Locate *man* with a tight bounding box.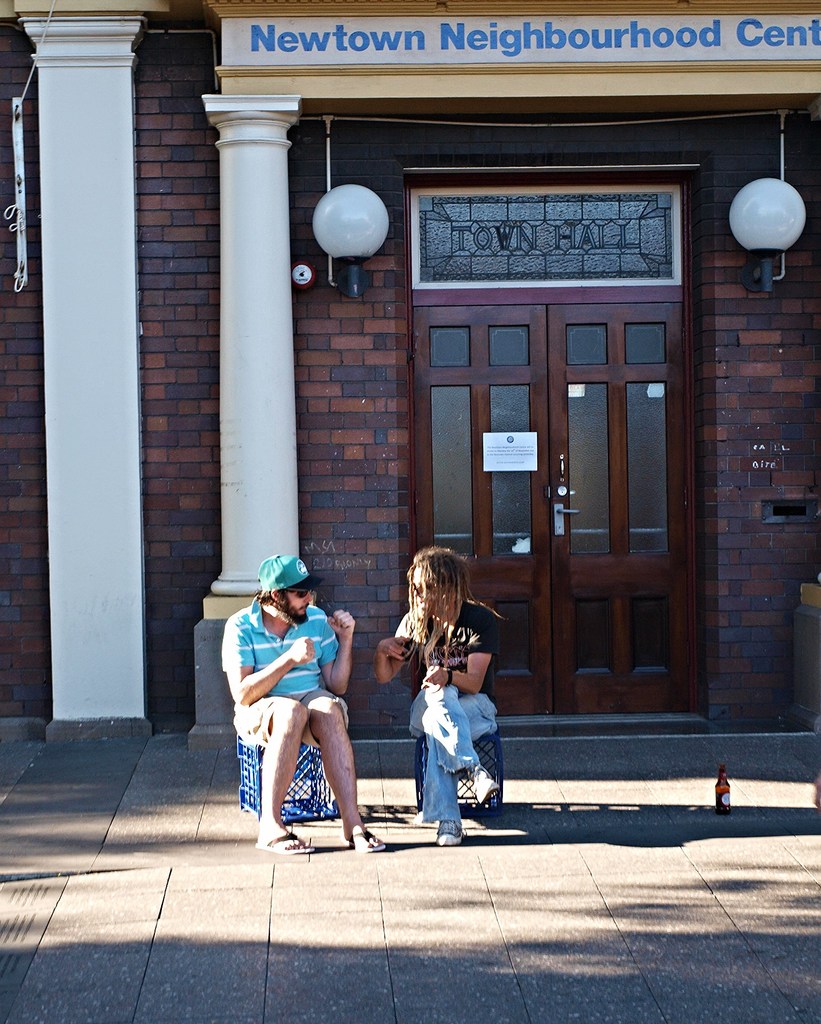
region(376, 547, 506, 845).
